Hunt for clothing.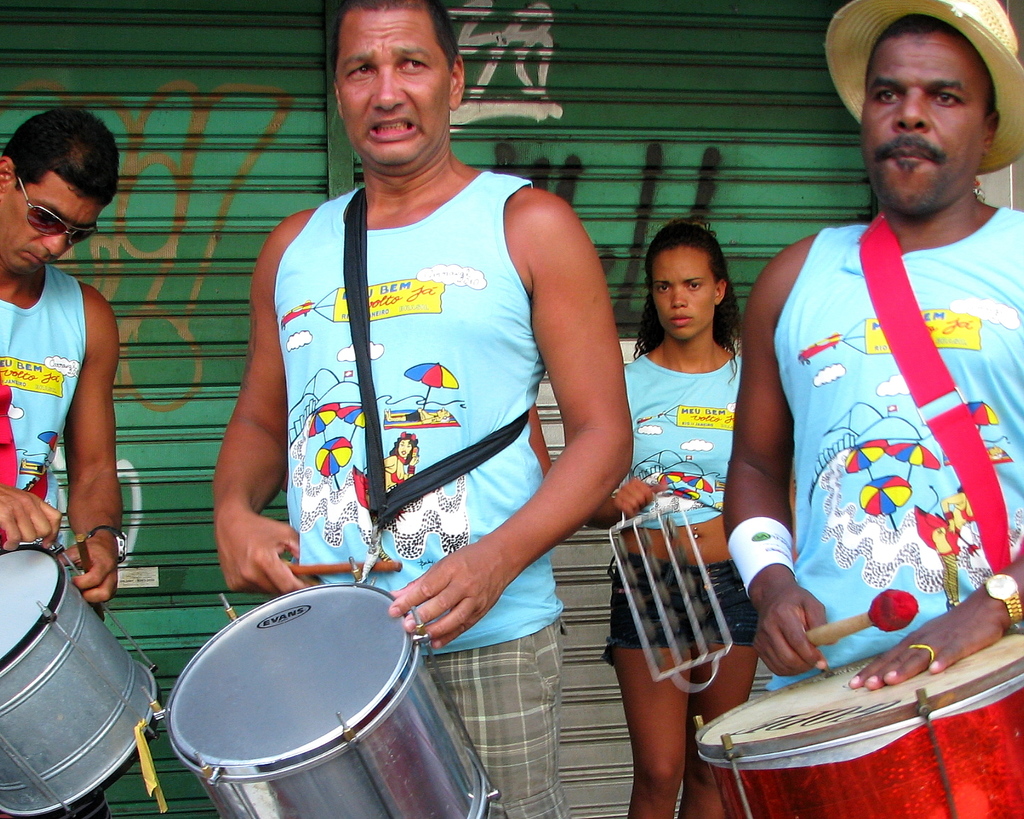
Hunted down at locate(597, 345, 741, 536).
